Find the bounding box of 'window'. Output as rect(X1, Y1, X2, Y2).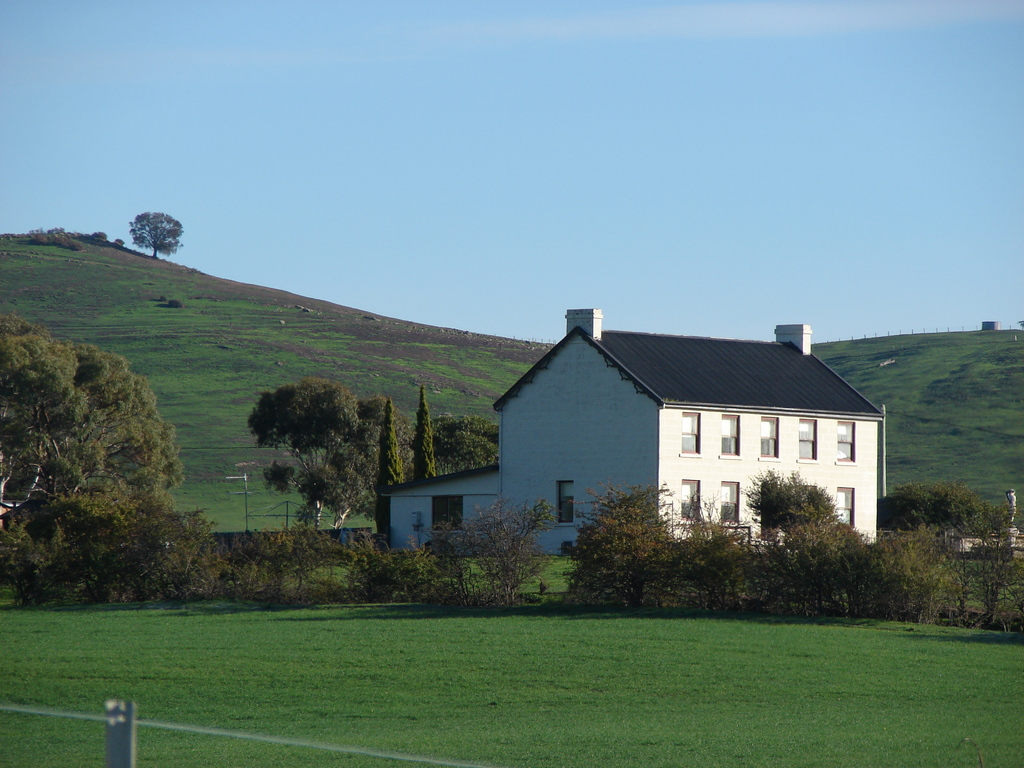
rect(796, 415, 820, 468).
